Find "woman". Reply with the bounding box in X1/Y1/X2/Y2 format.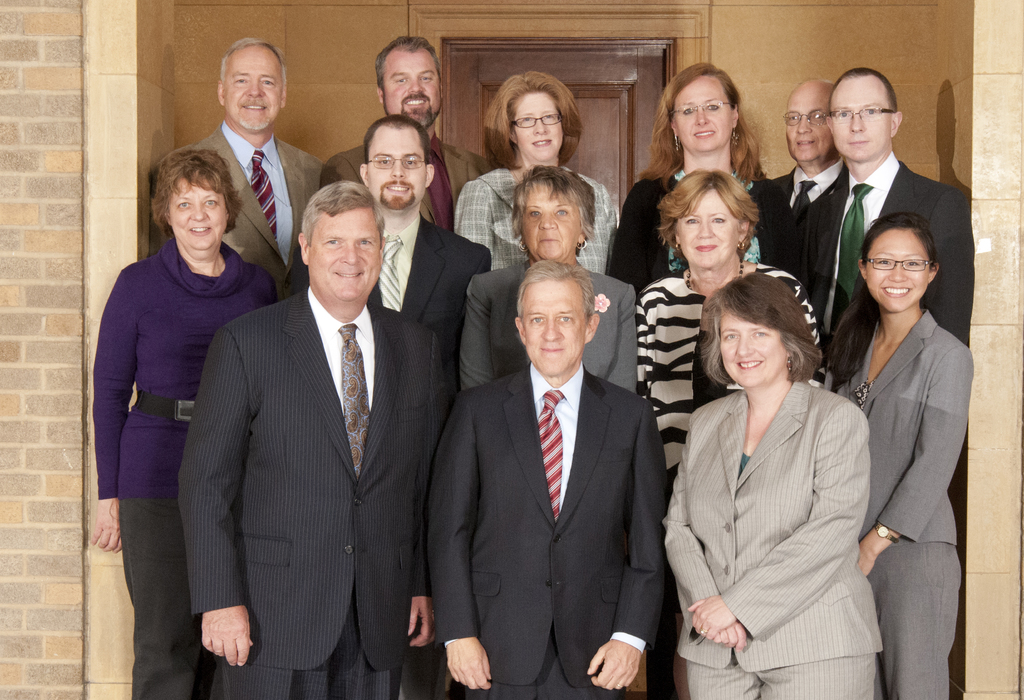
618/167/829/518.
